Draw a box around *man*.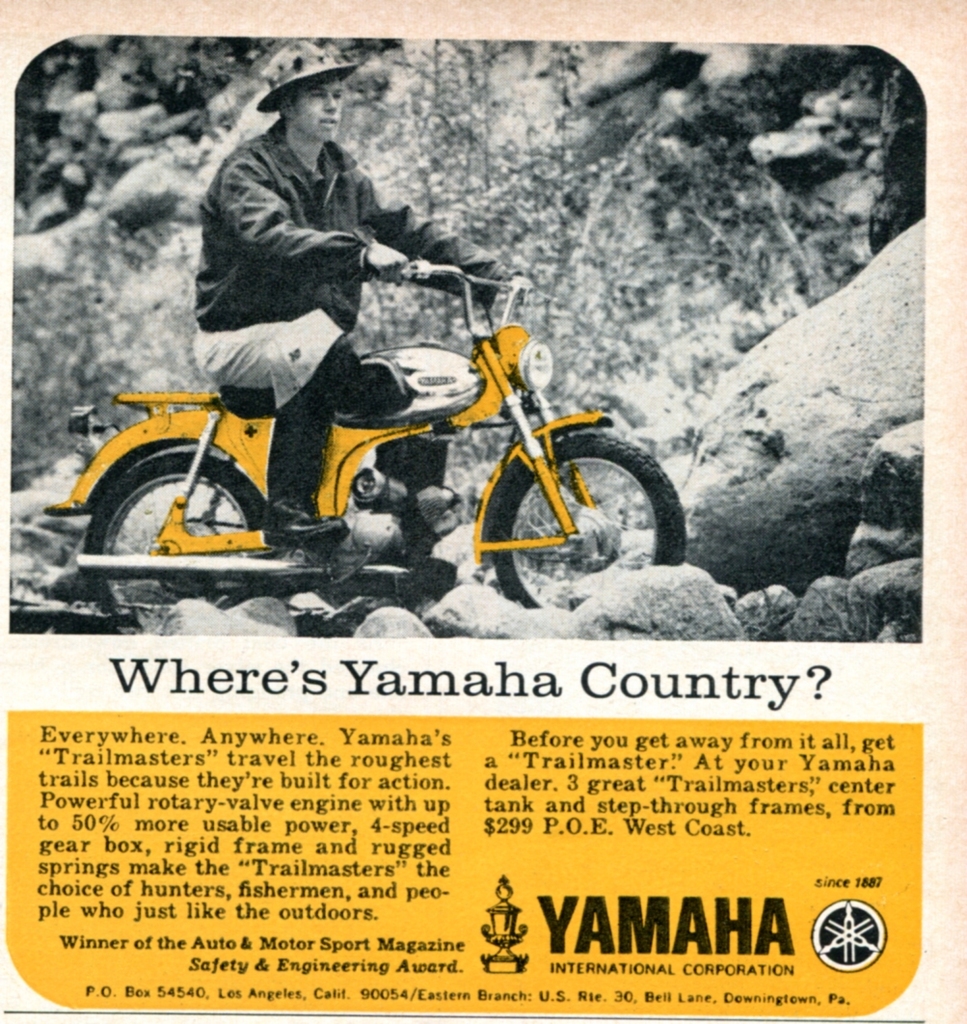
(192,40,511,550).
